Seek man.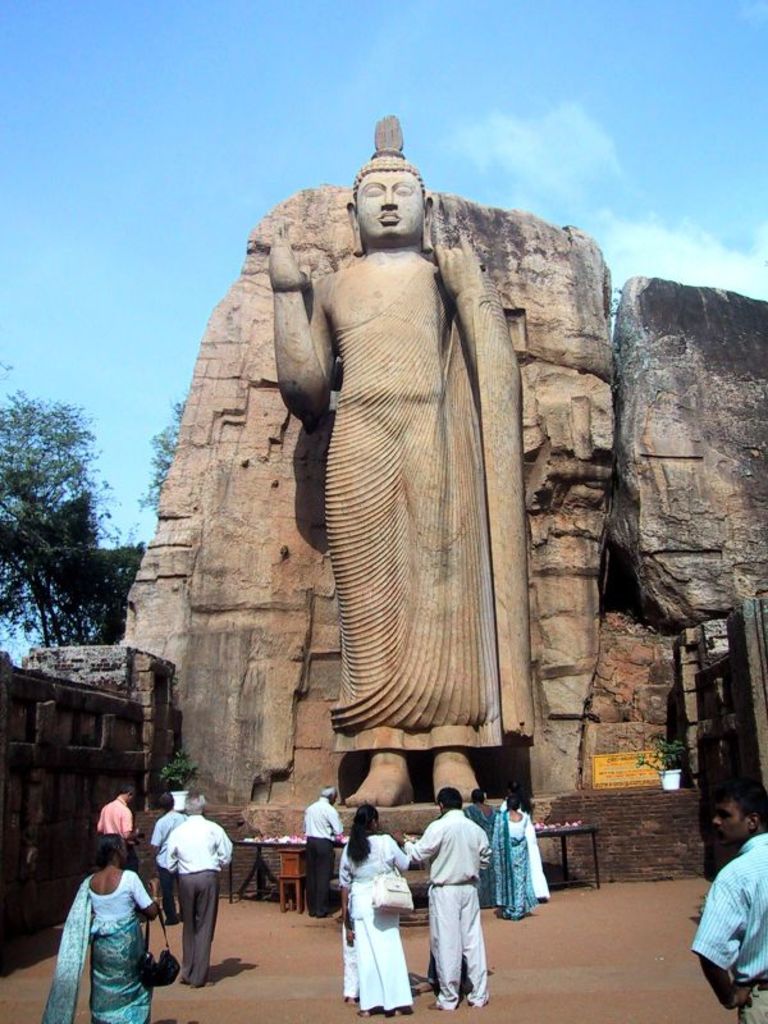
left=161, top=796, right=225, bottom=984.
